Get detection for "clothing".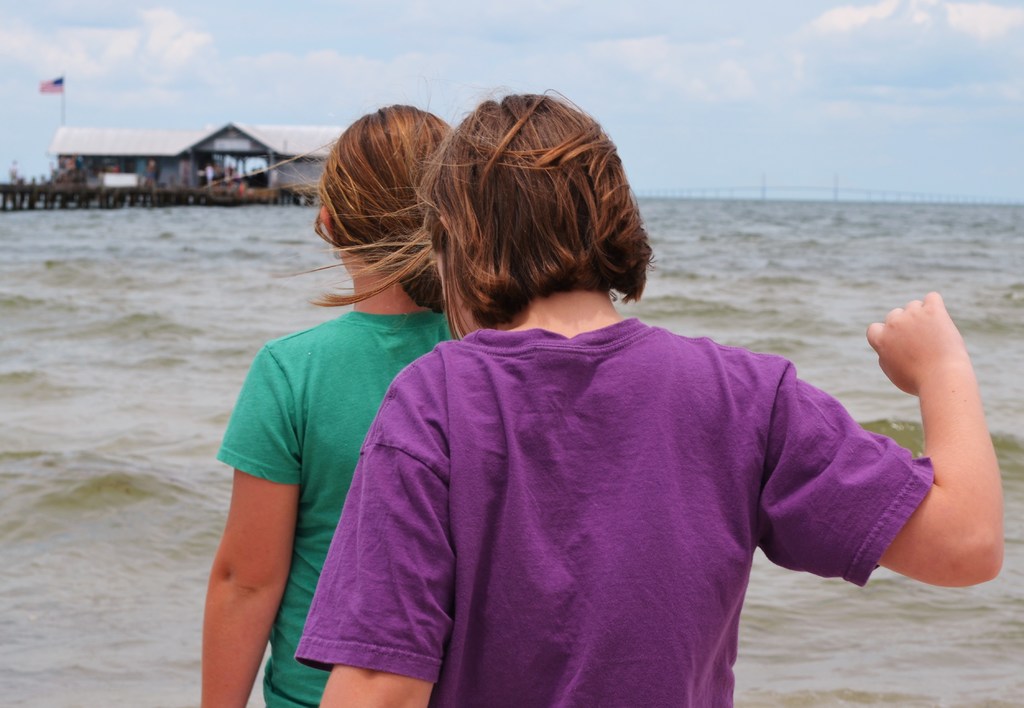
Detection: <bbox>334, 293, 932, 706</bbox>.
